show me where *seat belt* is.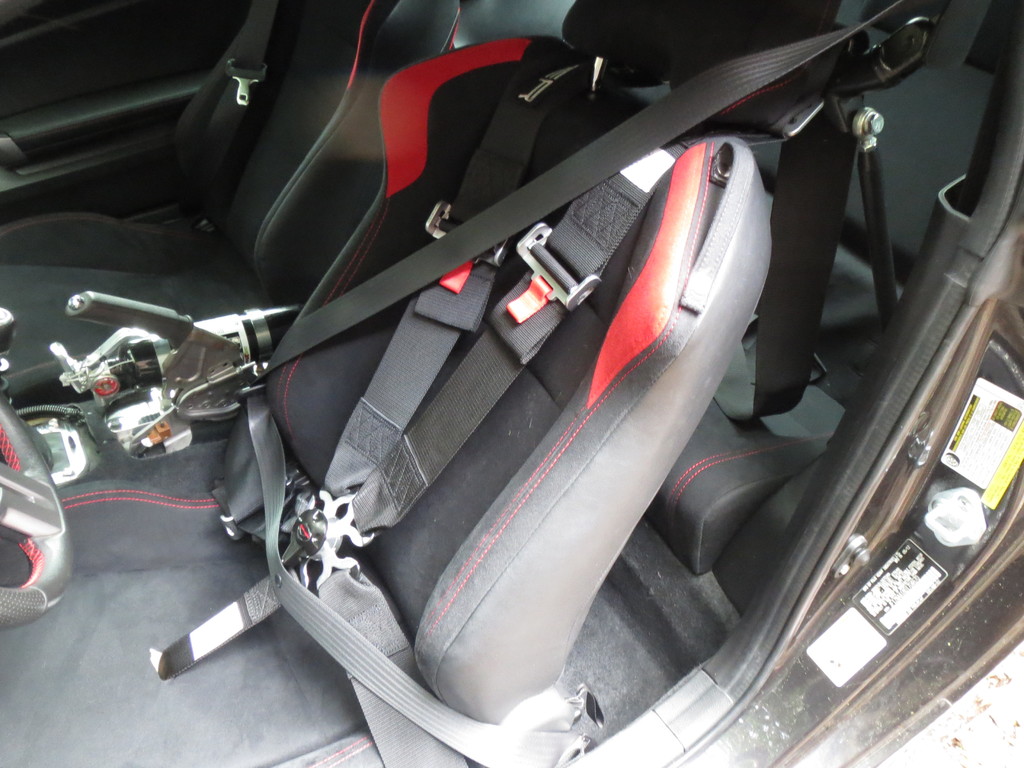
*seat belt* is at Rect(173, 0, 273, 230).
